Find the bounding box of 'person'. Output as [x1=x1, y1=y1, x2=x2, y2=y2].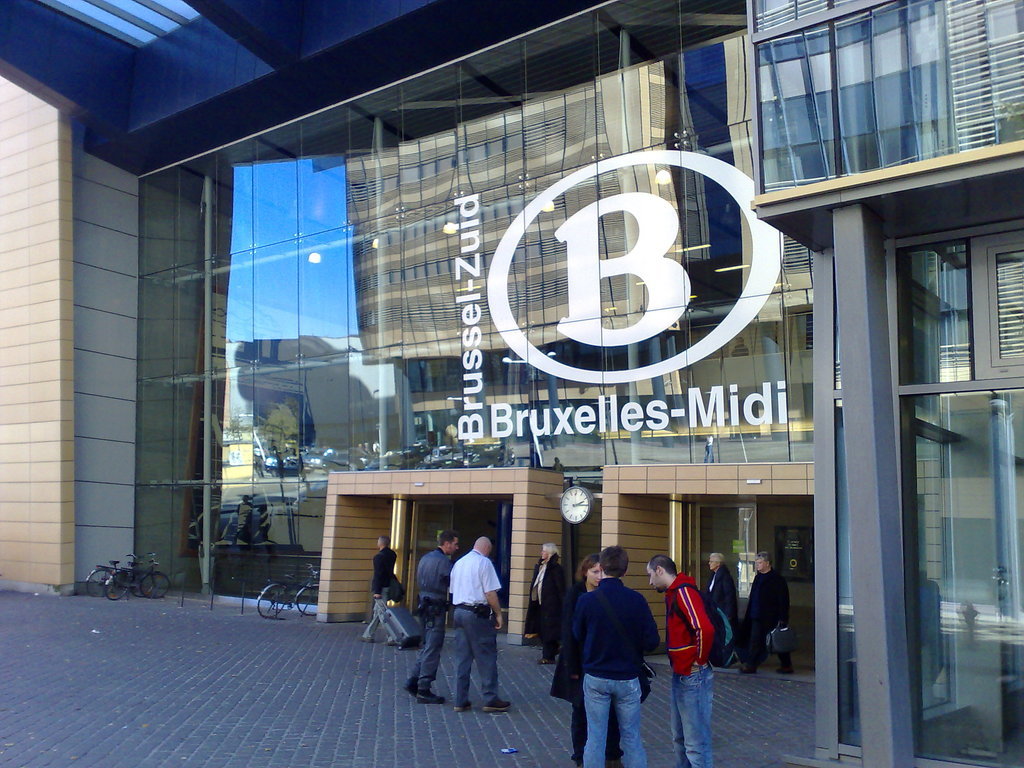
[x1=646, y1=554, x2=717, y2=767].
